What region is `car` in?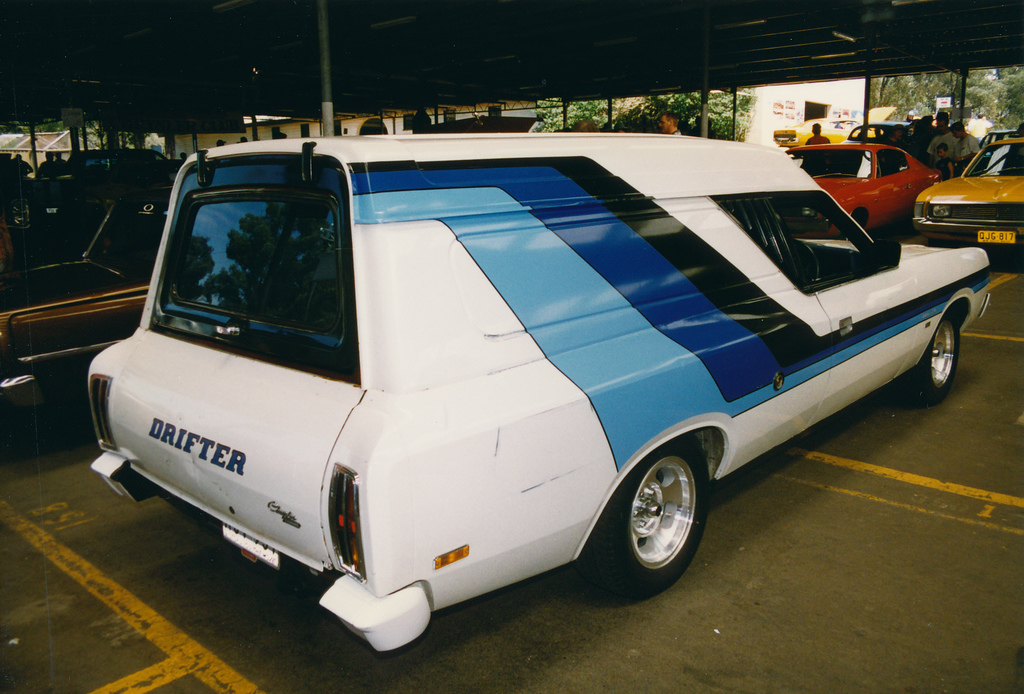
crop(0, 110, 540, 442).
